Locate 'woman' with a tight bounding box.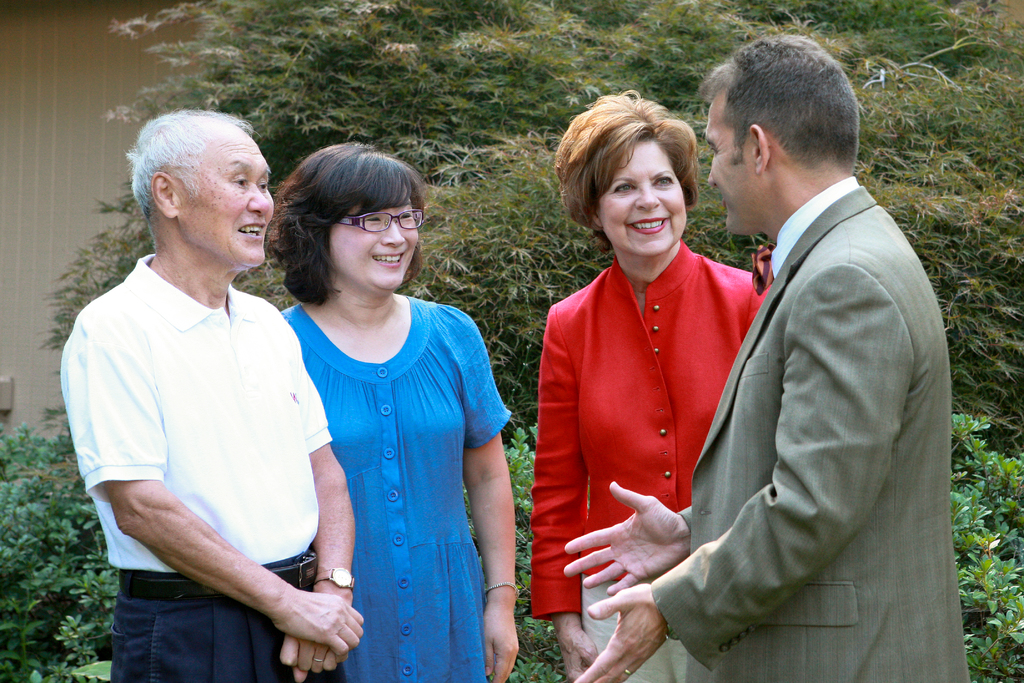
region(260, 142, 519, 682).
